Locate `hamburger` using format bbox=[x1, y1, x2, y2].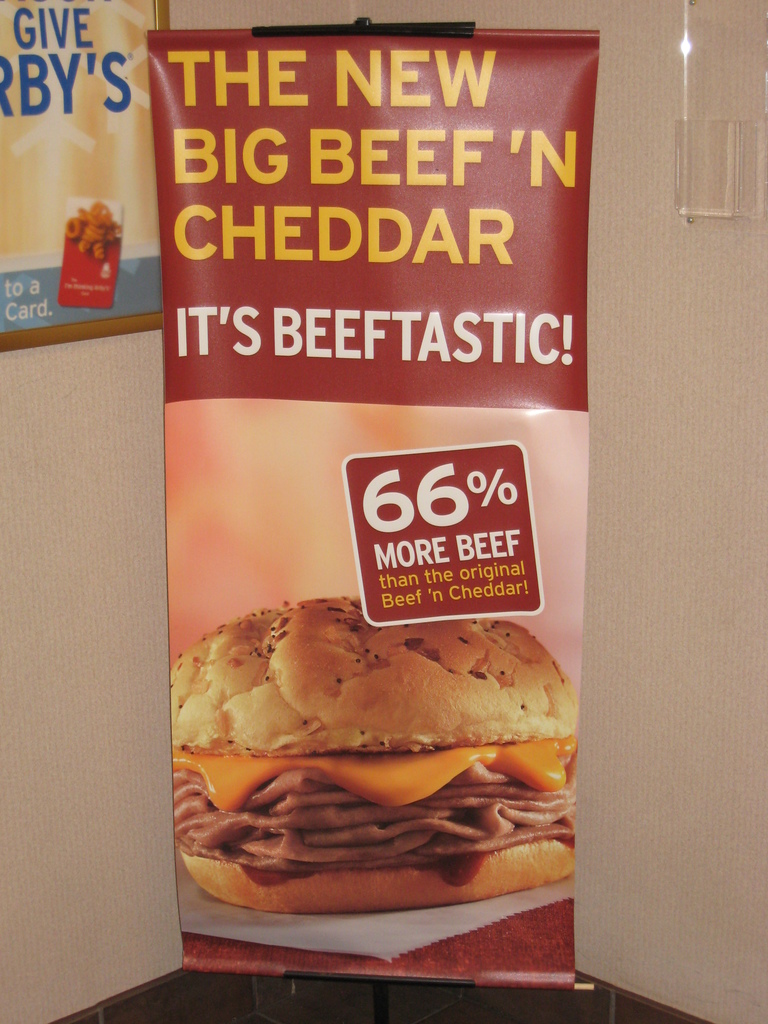
bbox=[170, 595, 576, 917].
